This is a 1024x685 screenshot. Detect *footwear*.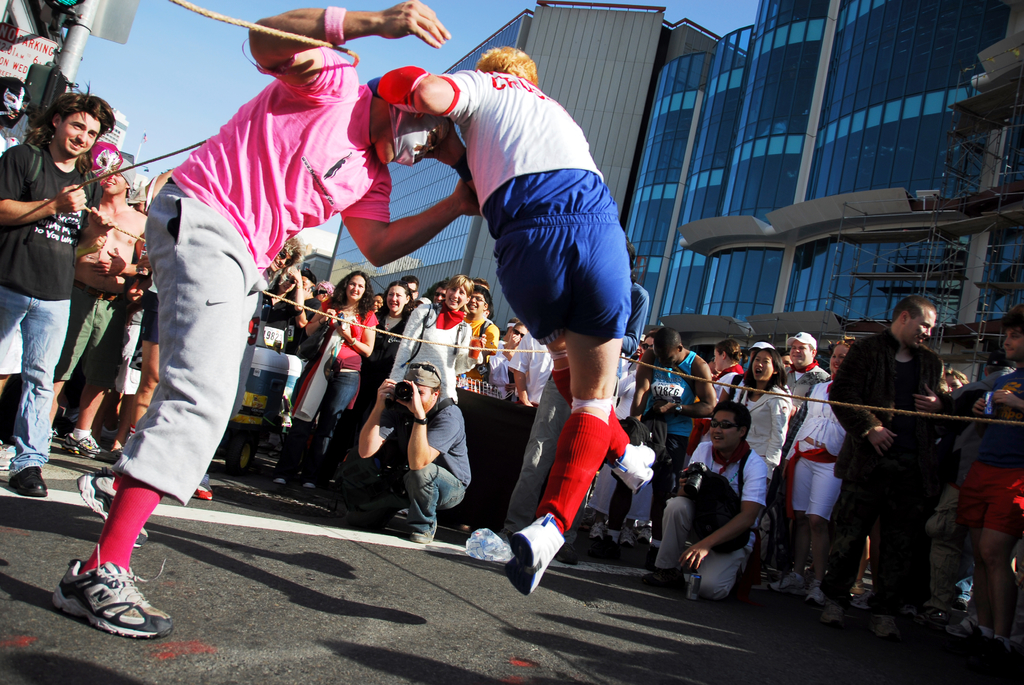
653/566/678/594.
